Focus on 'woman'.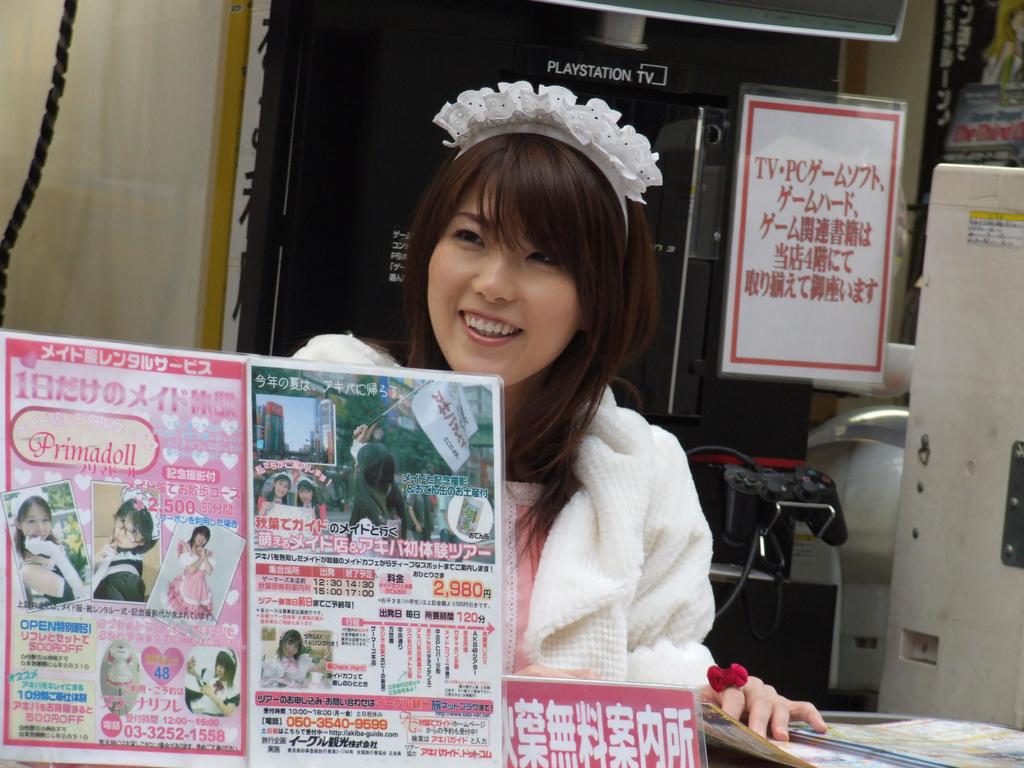
Focused at {"left": 14, "top": 490, "right": 88, "bottom": 602}.
